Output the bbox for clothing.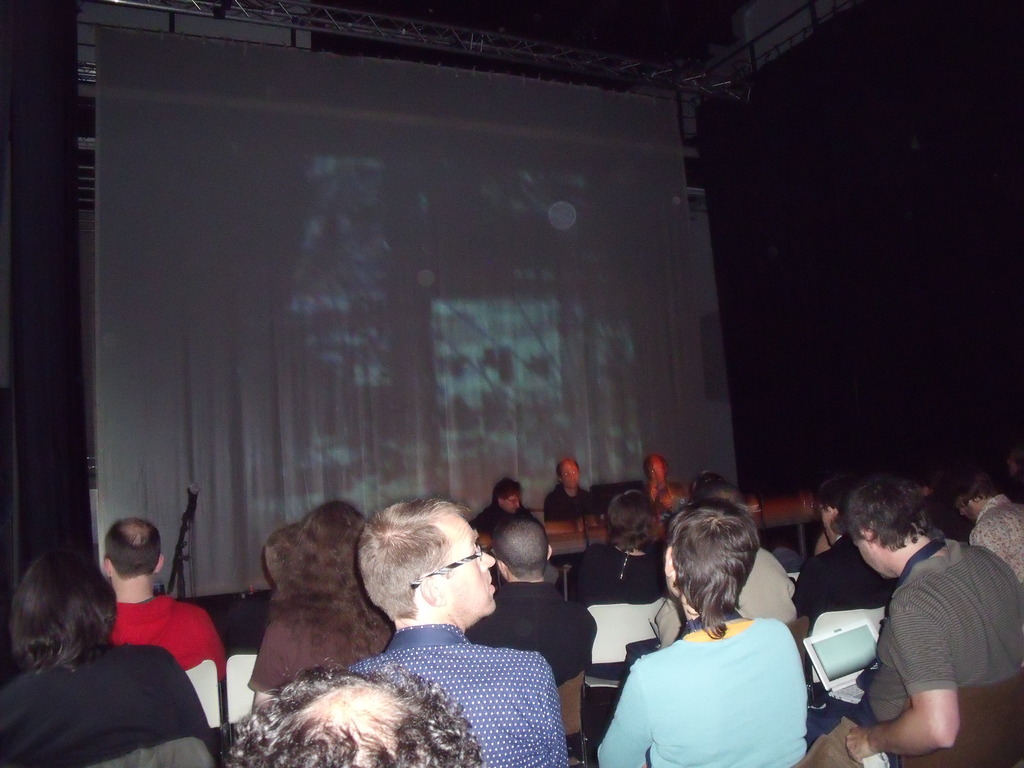
Rect(570, 541, 660, 607).
